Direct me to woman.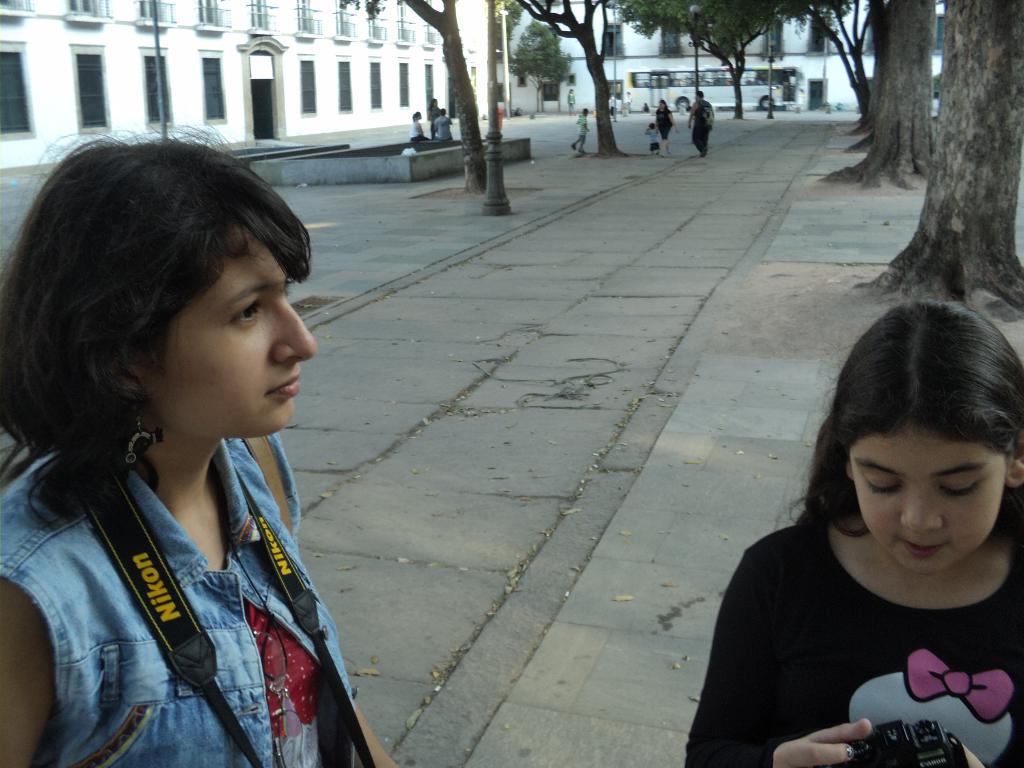
Direction: left=408, top=112, right=428, bottom=142.
